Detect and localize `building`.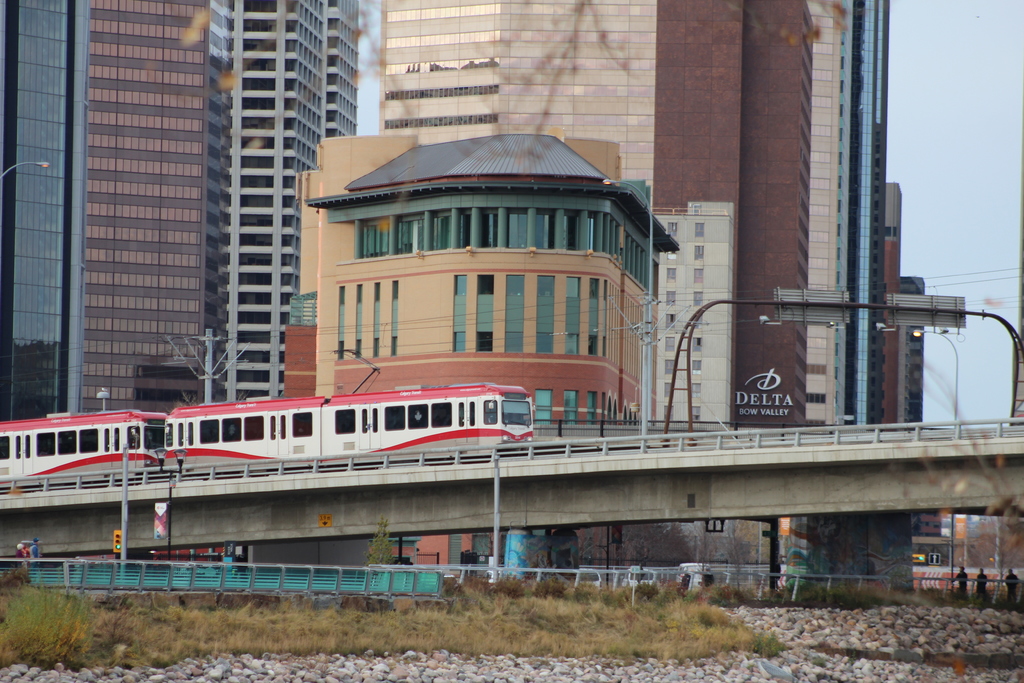
Localized at detection(0, 0, 228, 414).
